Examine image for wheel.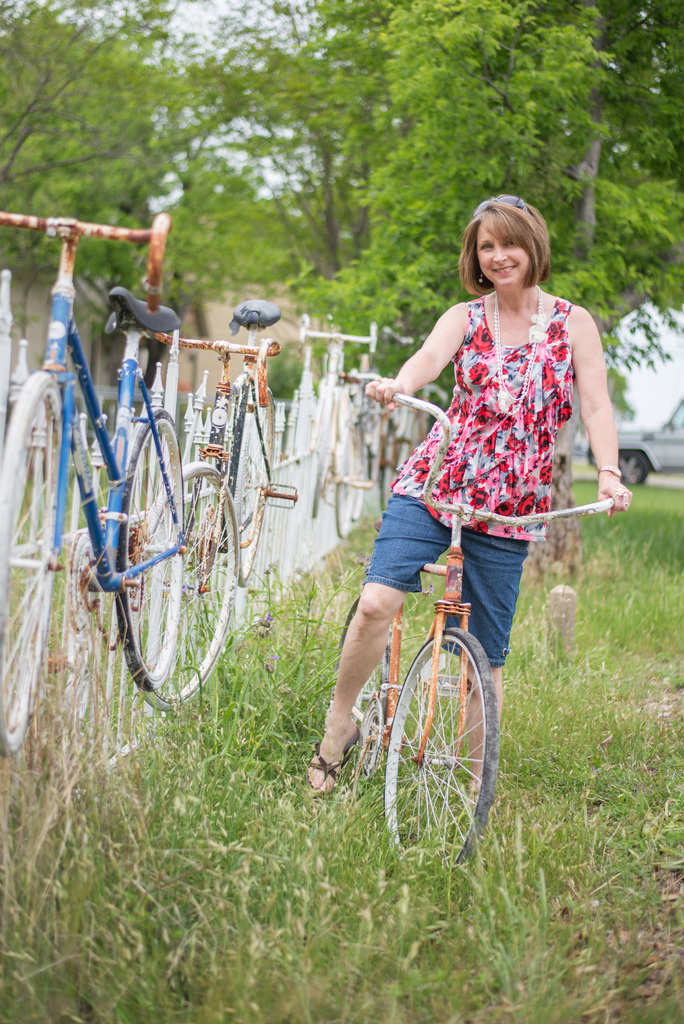
Examination result: bbox=(0, 370, 61, 753).
